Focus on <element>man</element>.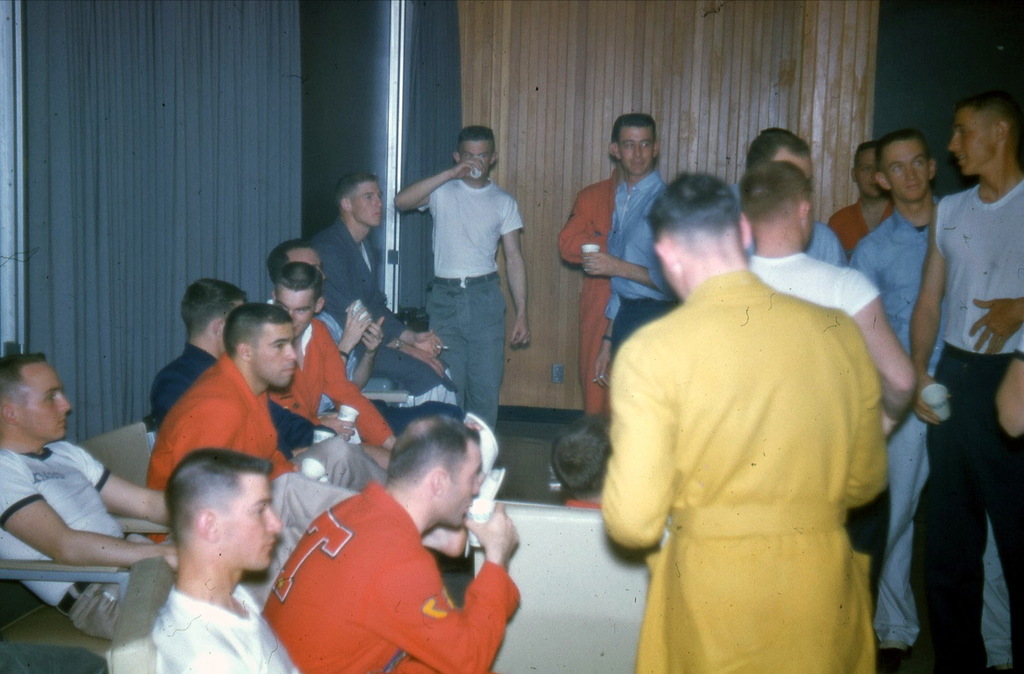
Focused at [left=893, top=93, right=1023, bottom=673].
